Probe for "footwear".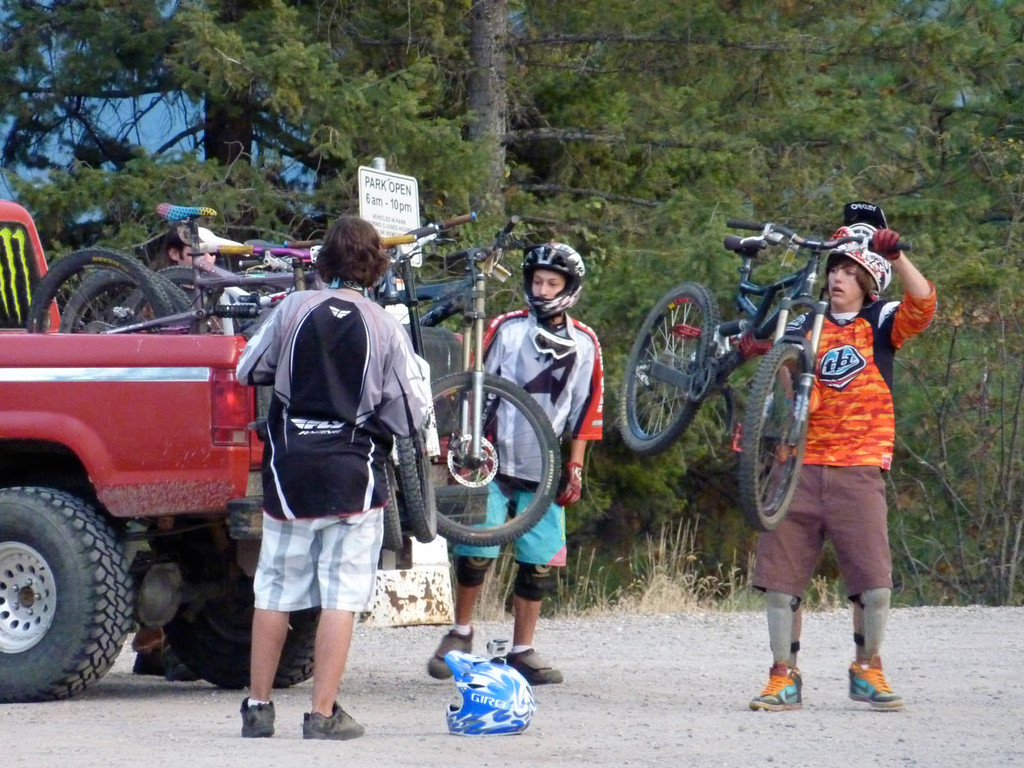
Probe result: bbox(238, 696, 275, 739).
